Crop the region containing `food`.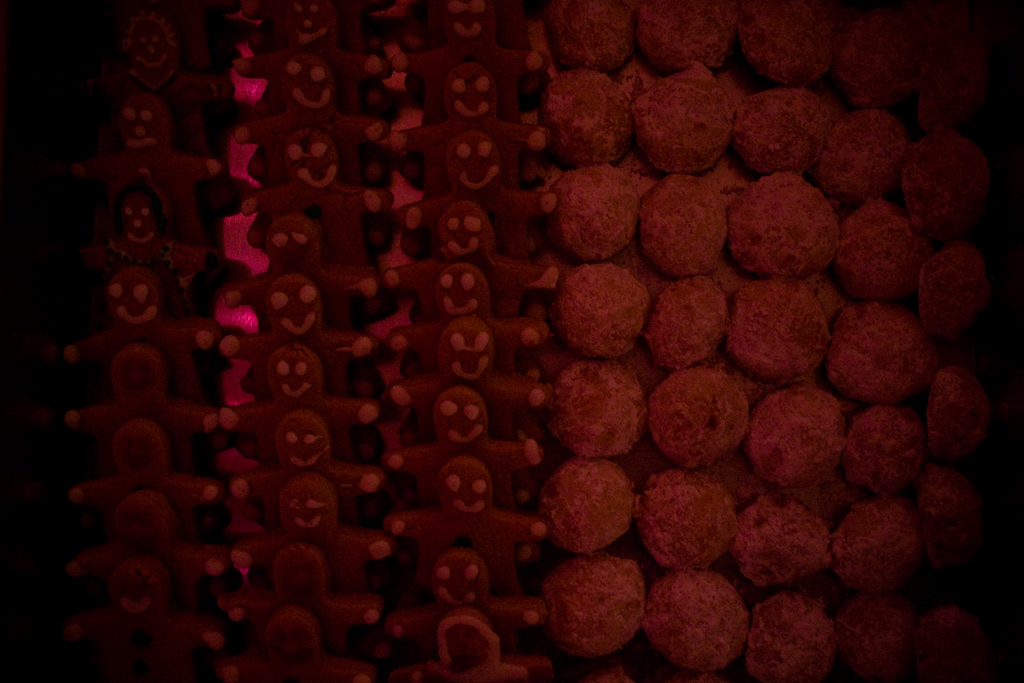
Crop region: 737/0/840/89.
